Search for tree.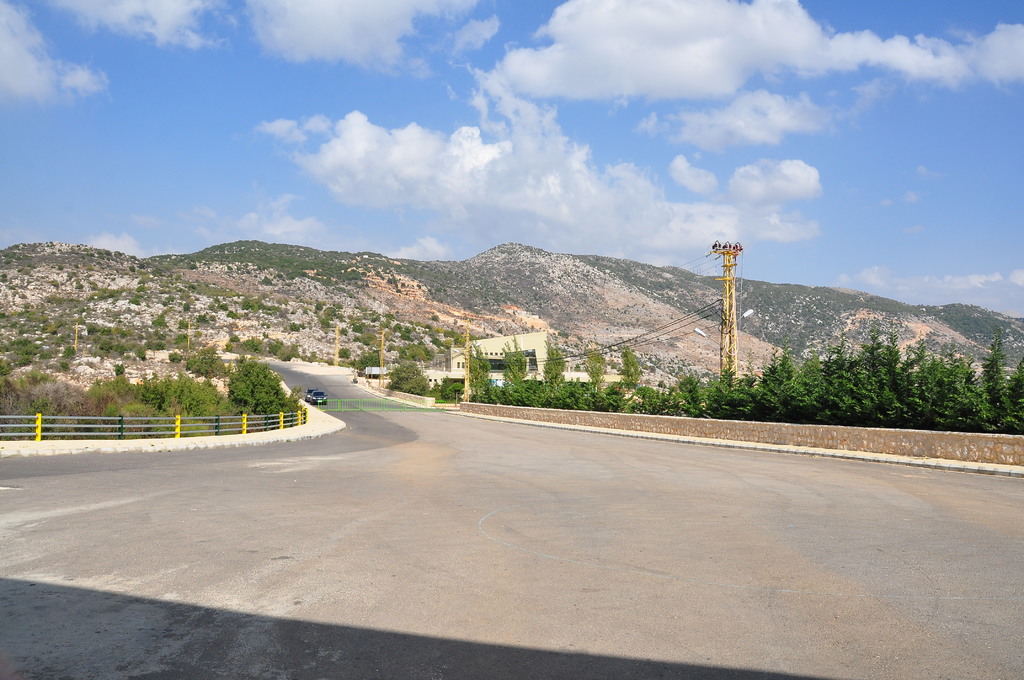
Found at box=[226, 363, 282, 417].
